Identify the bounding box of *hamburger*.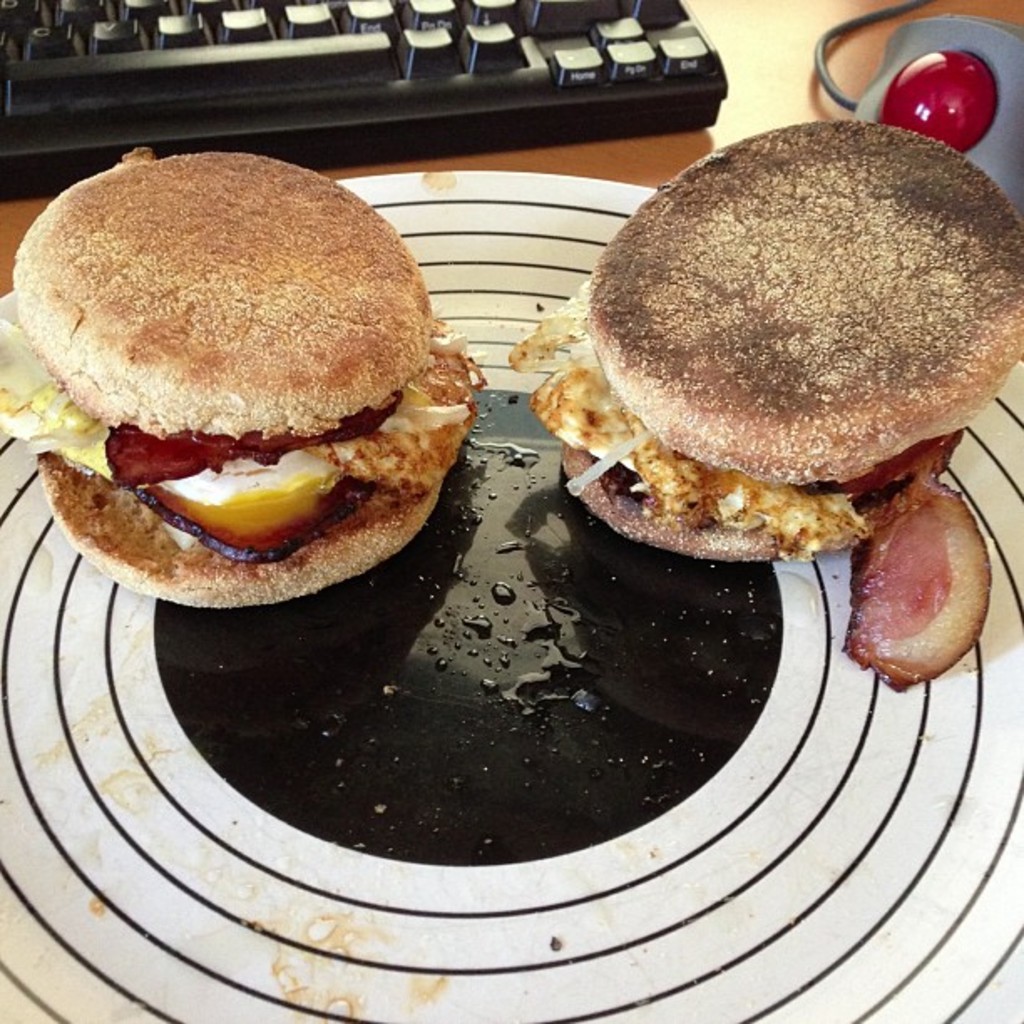
0:151:467:602.
